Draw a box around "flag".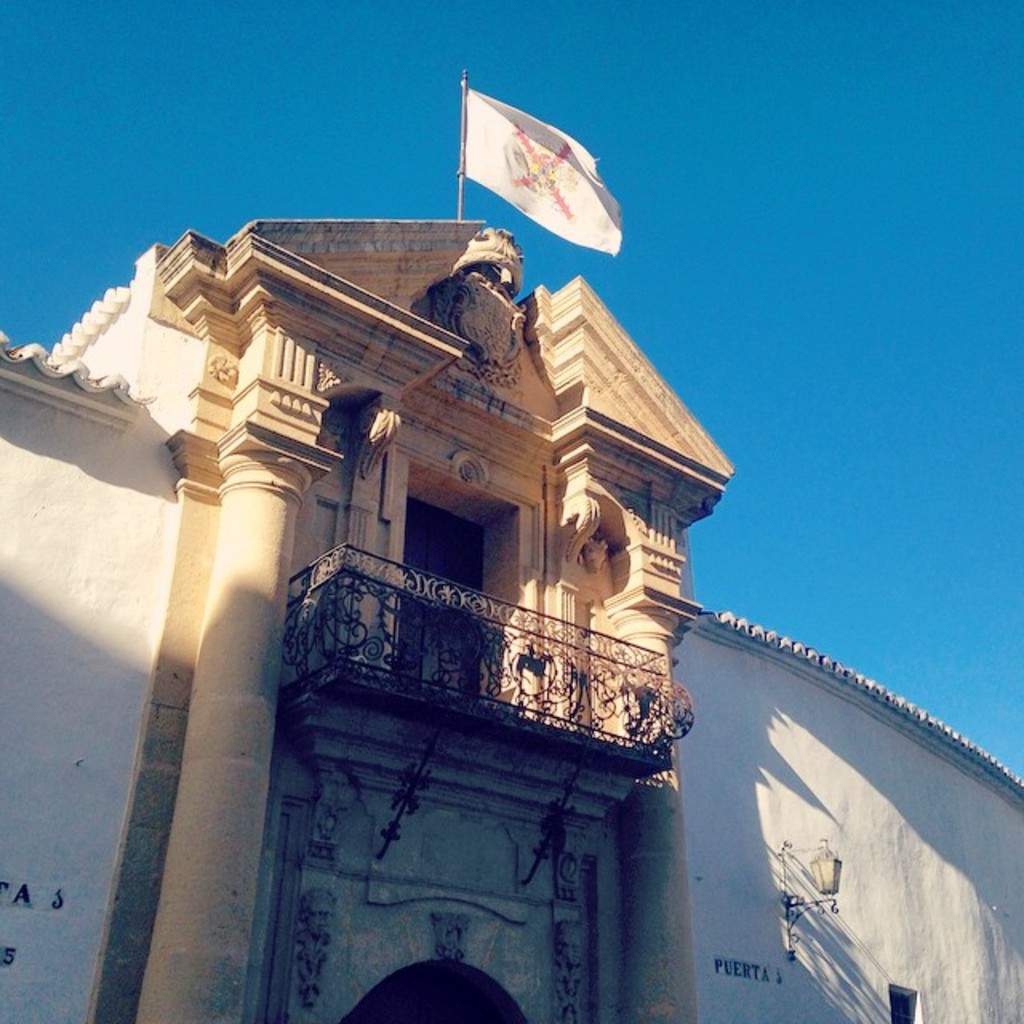
select_region(430, 77, 614, 256).
